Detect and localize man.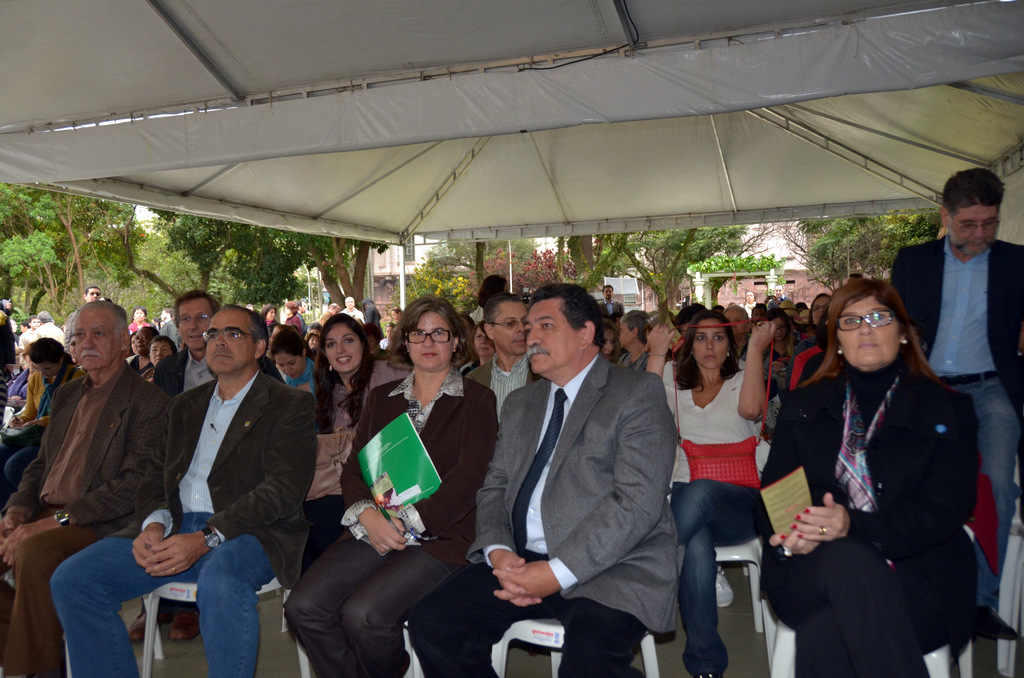
Localized at (left=21, top=316, right=43, bottom=346).
